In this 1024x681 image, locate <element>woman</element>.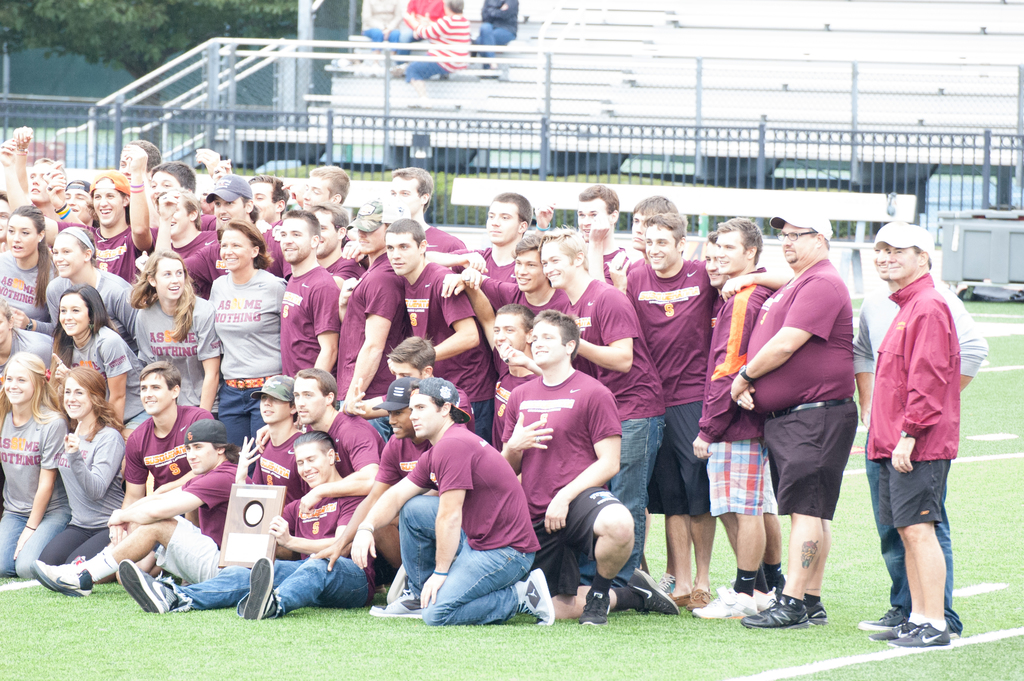
Bounding box: l=39, t=258, r=138, b=355.
